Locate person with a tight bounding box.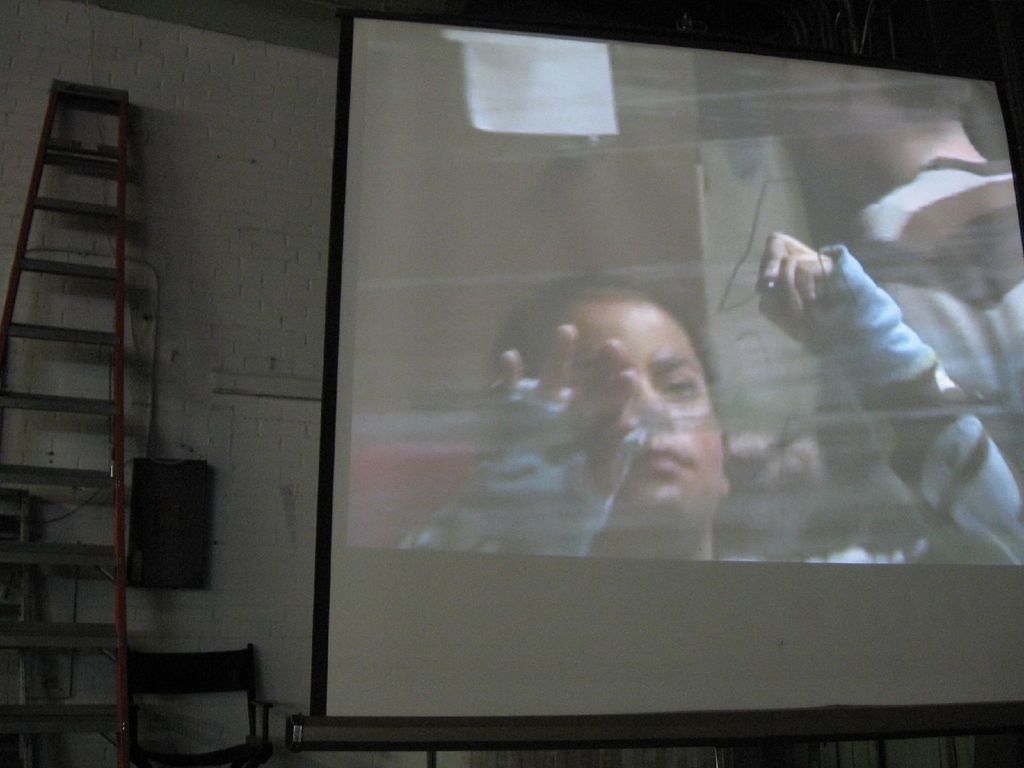
[x1=392, y1=229, x2=1023, y2=571].
